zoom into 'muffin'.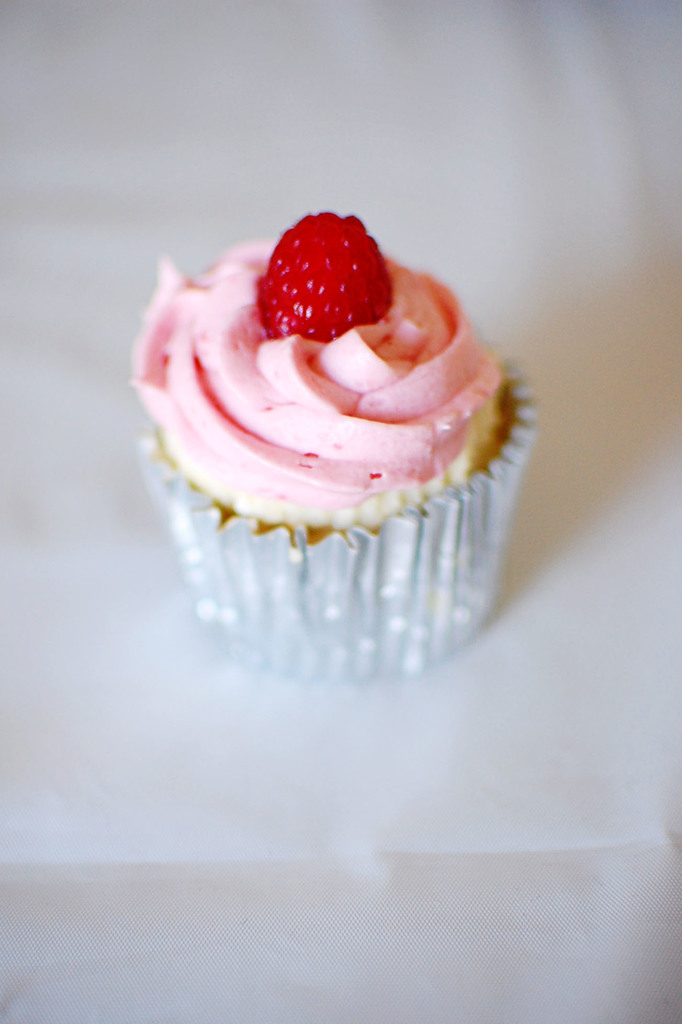
Zoom target: region(120, 207, 543, 693).
